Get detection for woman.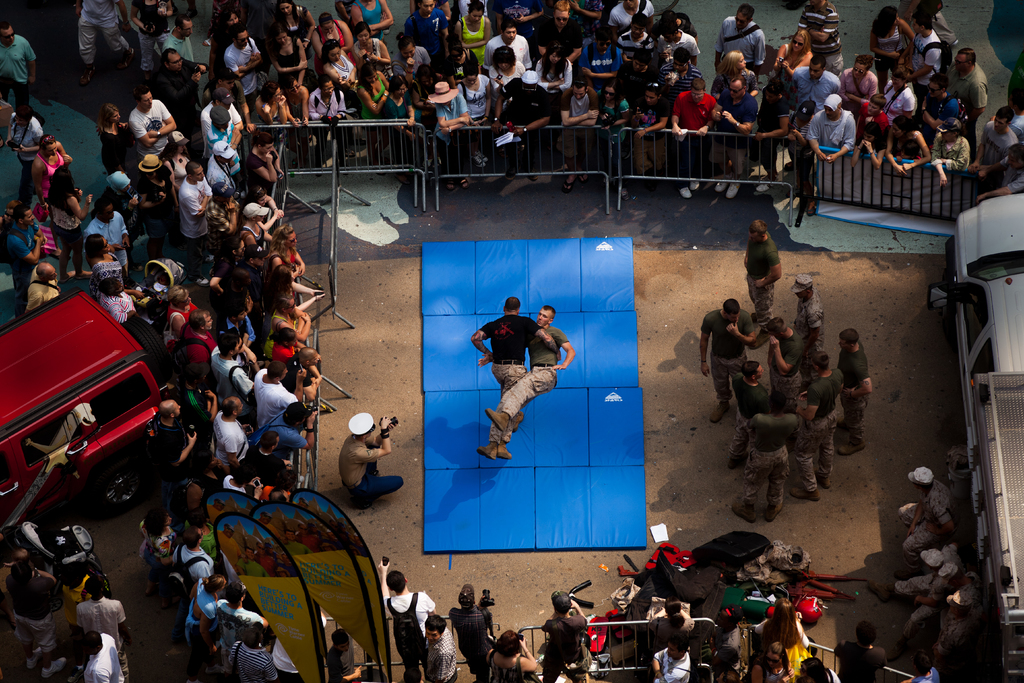
Detection: bbox(348, 0, 397, 39).
